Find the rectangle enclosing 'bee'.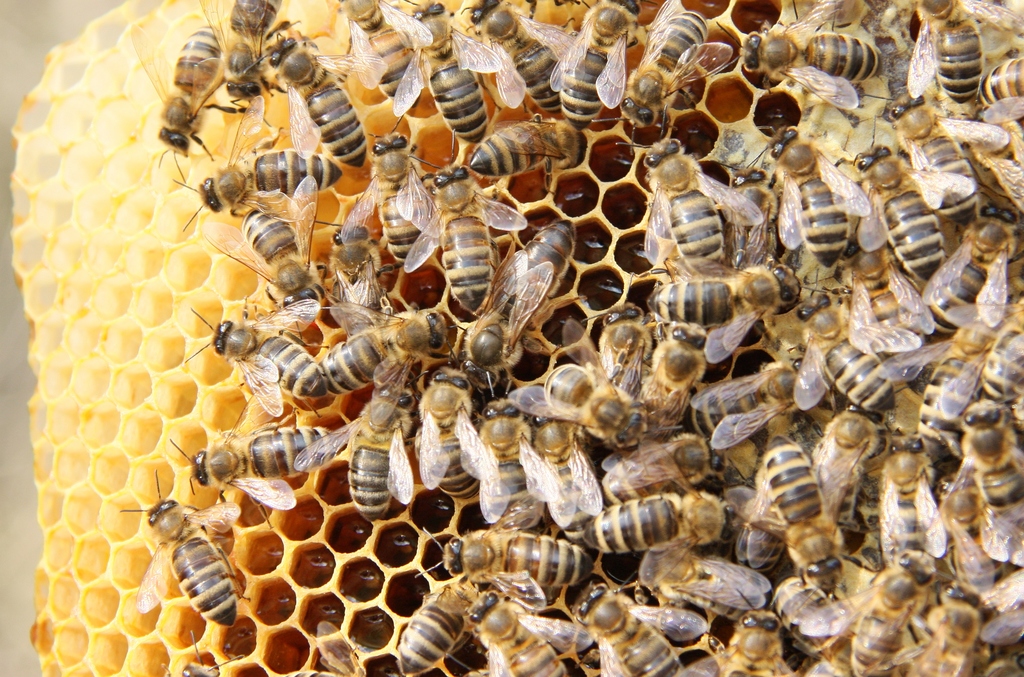
(596, 443, 709, 500).
